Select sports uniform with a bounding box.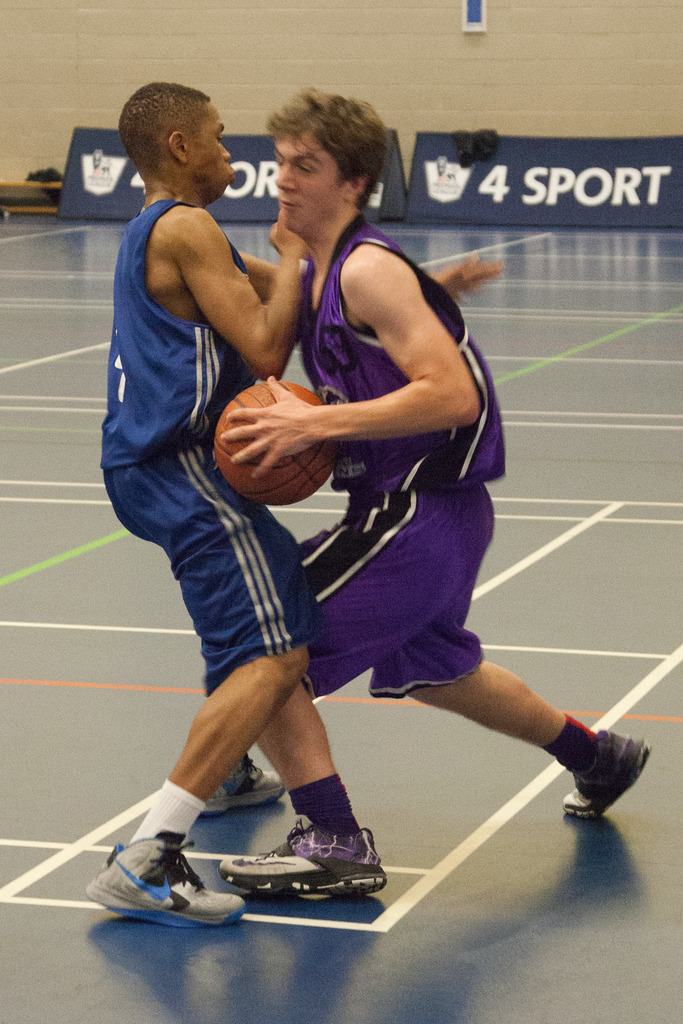
(181,115,537,913).
